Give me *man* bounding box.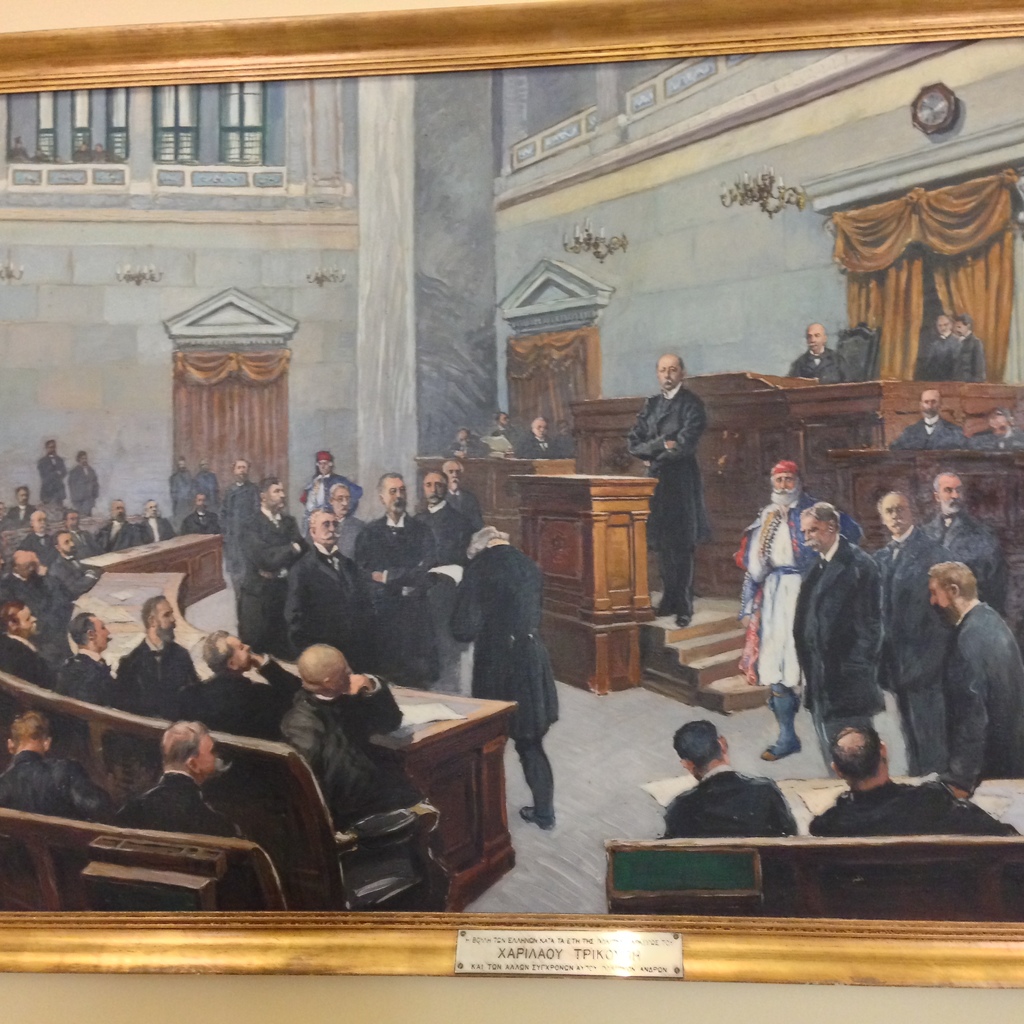
box(865, 483, 945, 786).
